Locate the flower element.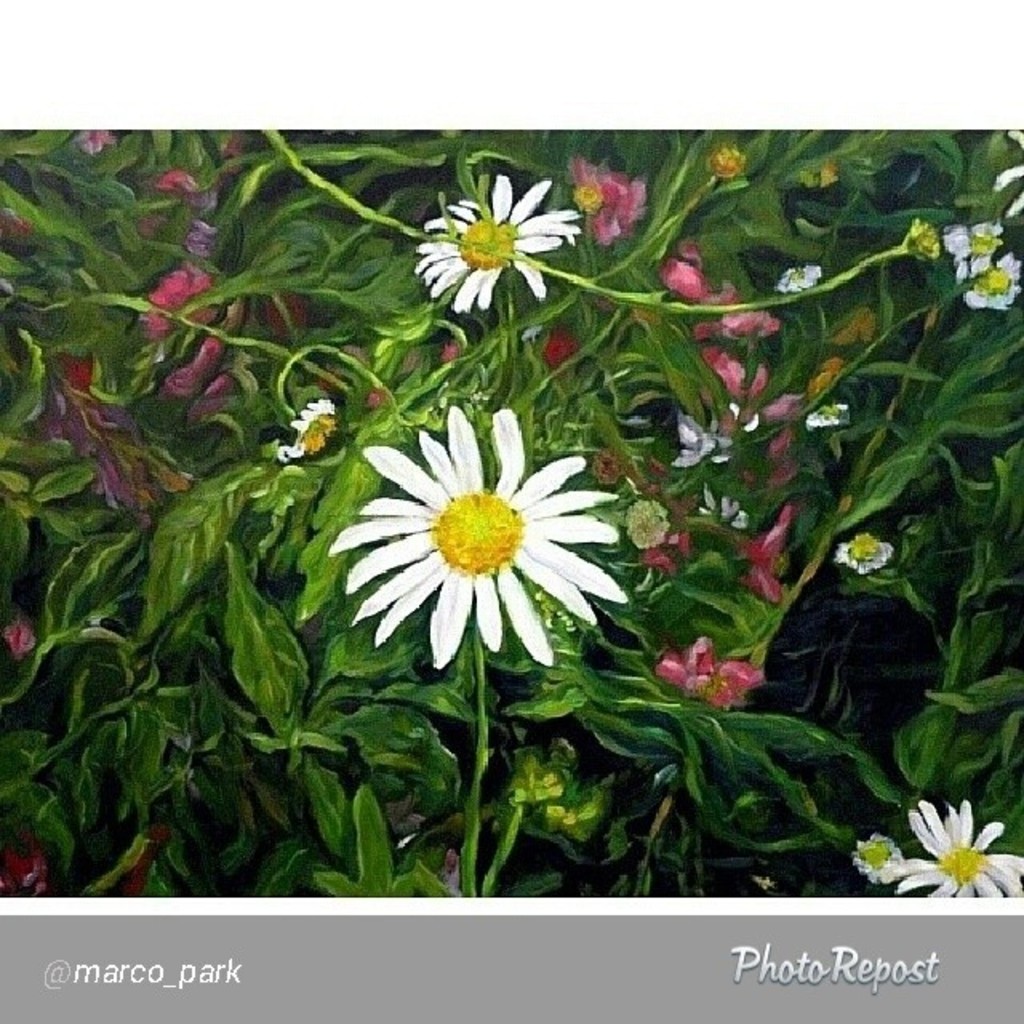
Element bbox: Rect(739, 493, 792, 602).
